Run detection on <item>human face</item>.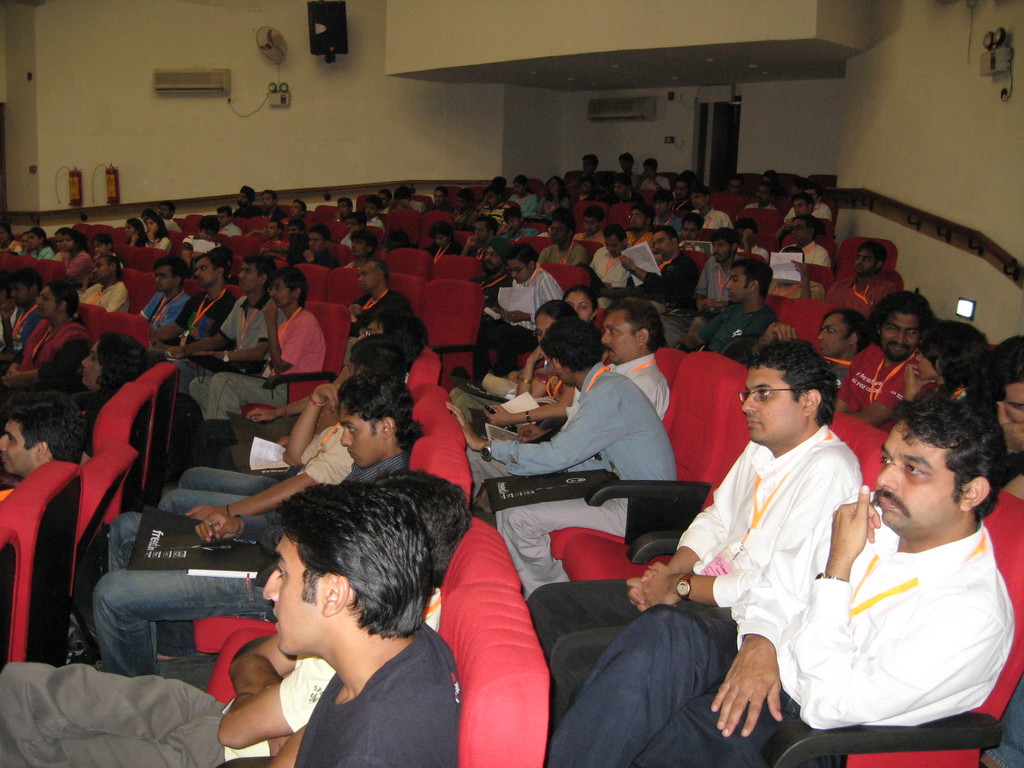
Result: region(654, 236, 673, 257).
